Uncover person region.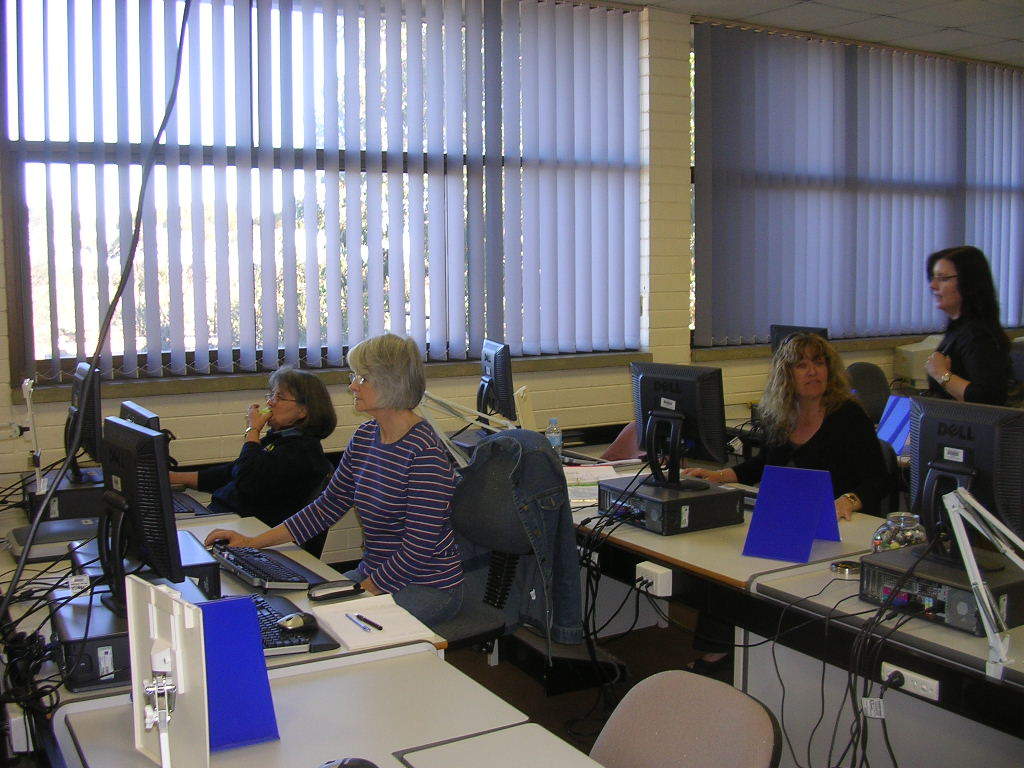
Uncovered: 202, 327, 465, 614.
